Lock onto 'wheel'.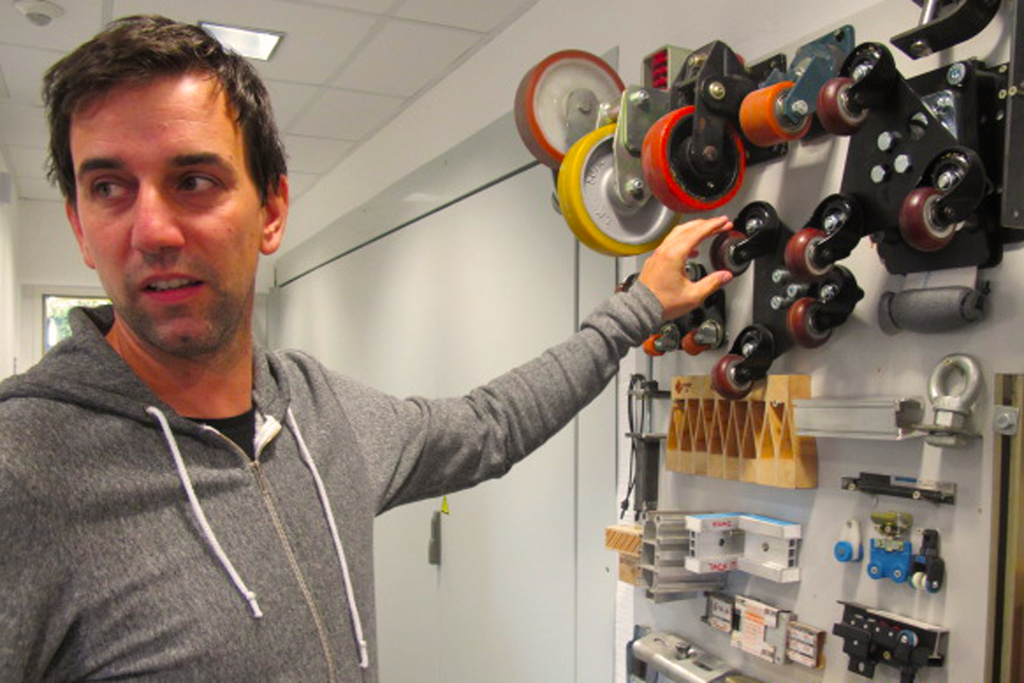
Locked: rect(911, 572, 922, 589).
